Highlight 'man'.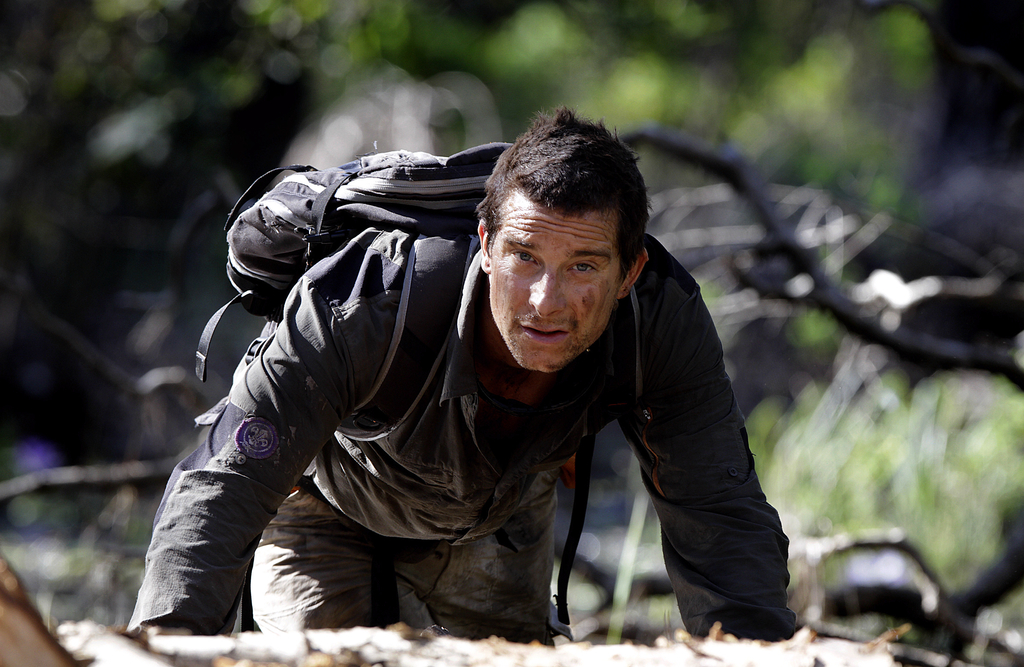
Highlighted region: 171 115 823 662.
